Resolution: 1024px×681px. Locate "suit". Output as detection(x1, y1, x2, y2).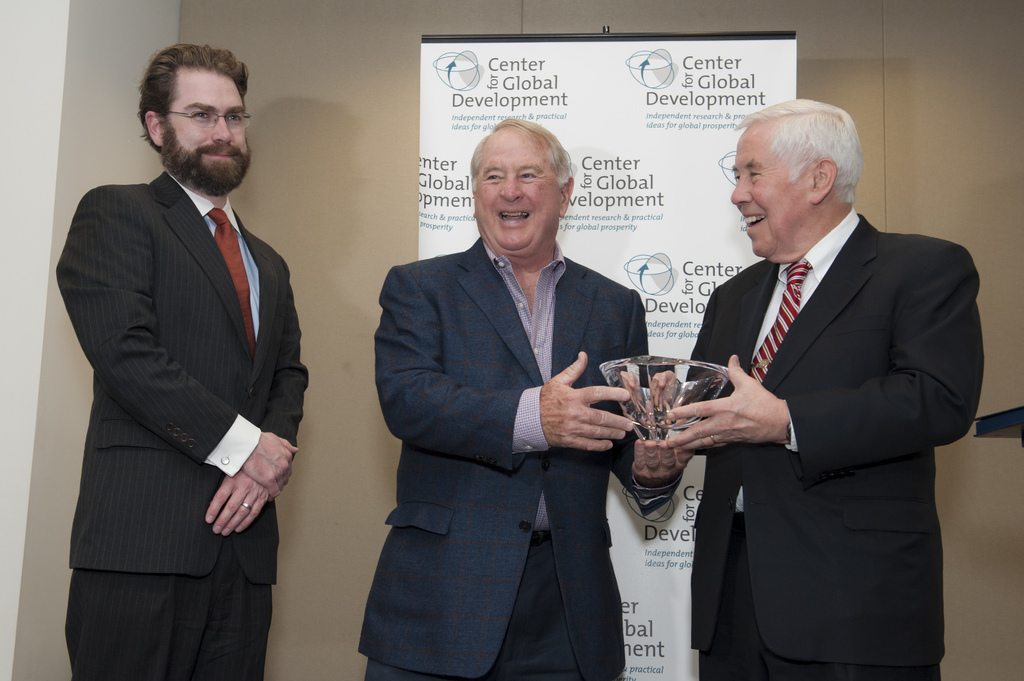
detection(668, 141, 975, 675).
